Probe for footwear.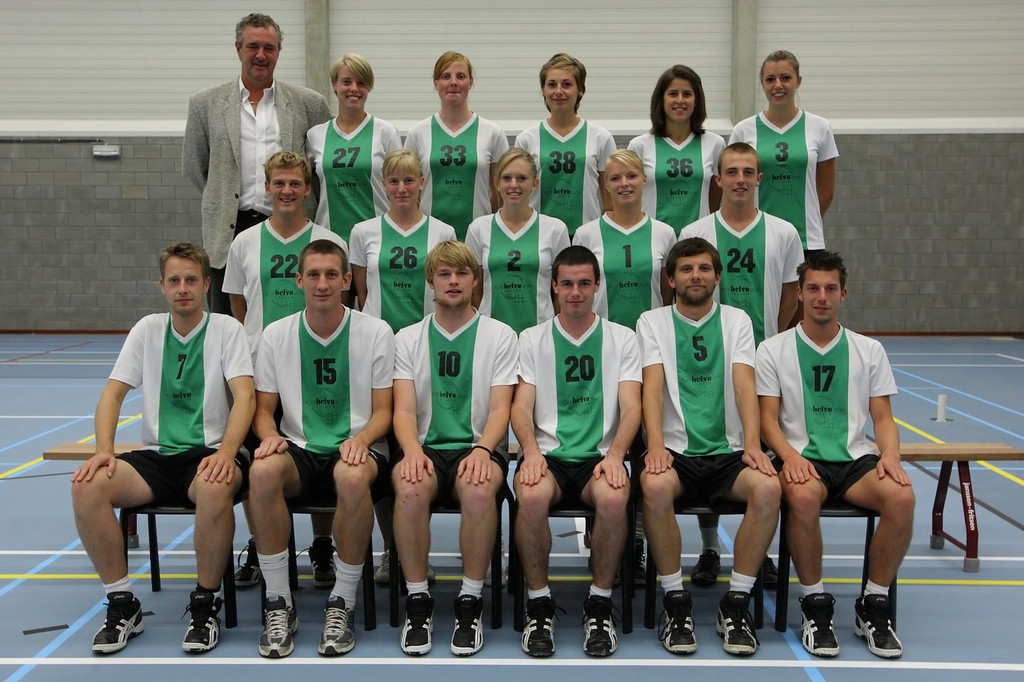
Probe result: rect(374, 547, 390, 582).
